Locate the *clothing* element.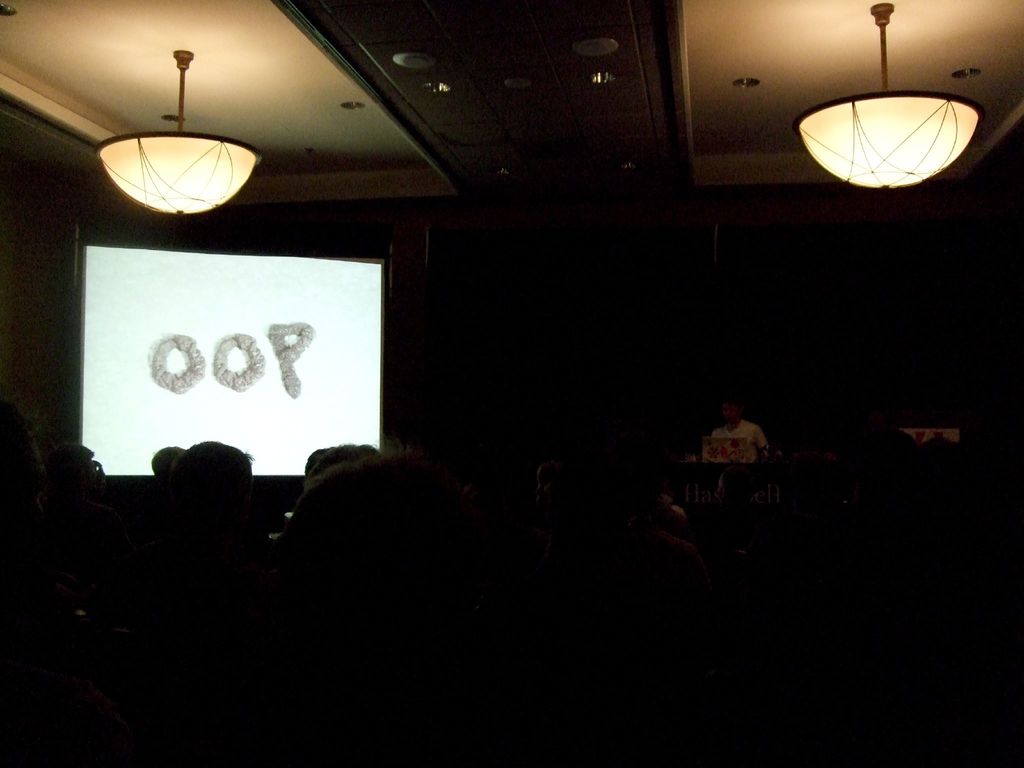
Element bbox: (711,419,765,448).
